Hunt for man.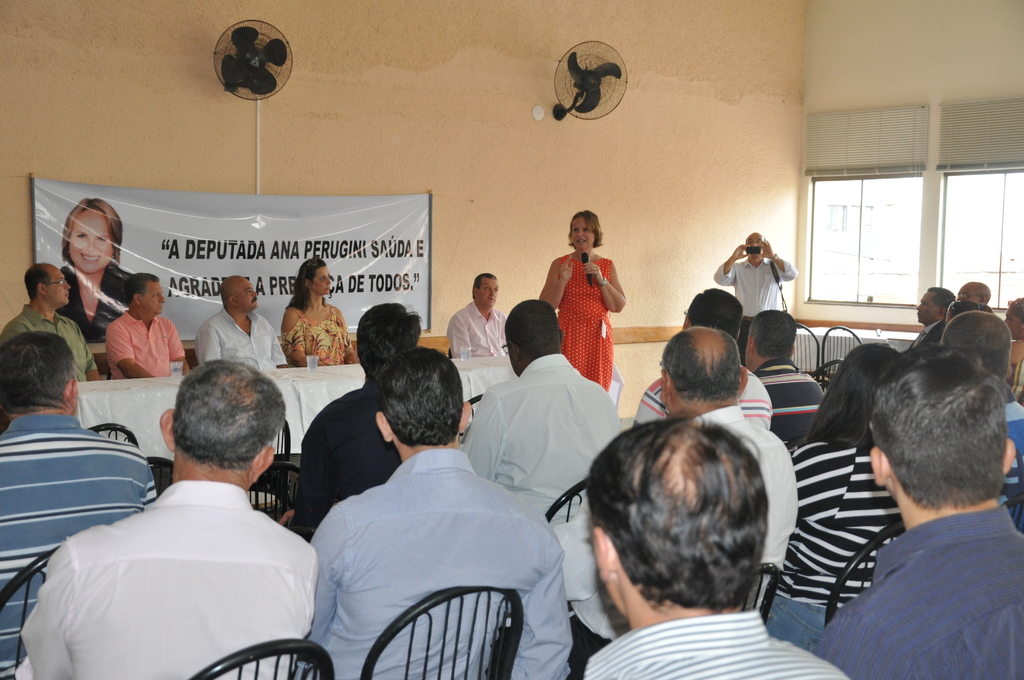
Hunted down at [left=713, top=232, right=798, bottom=366].
